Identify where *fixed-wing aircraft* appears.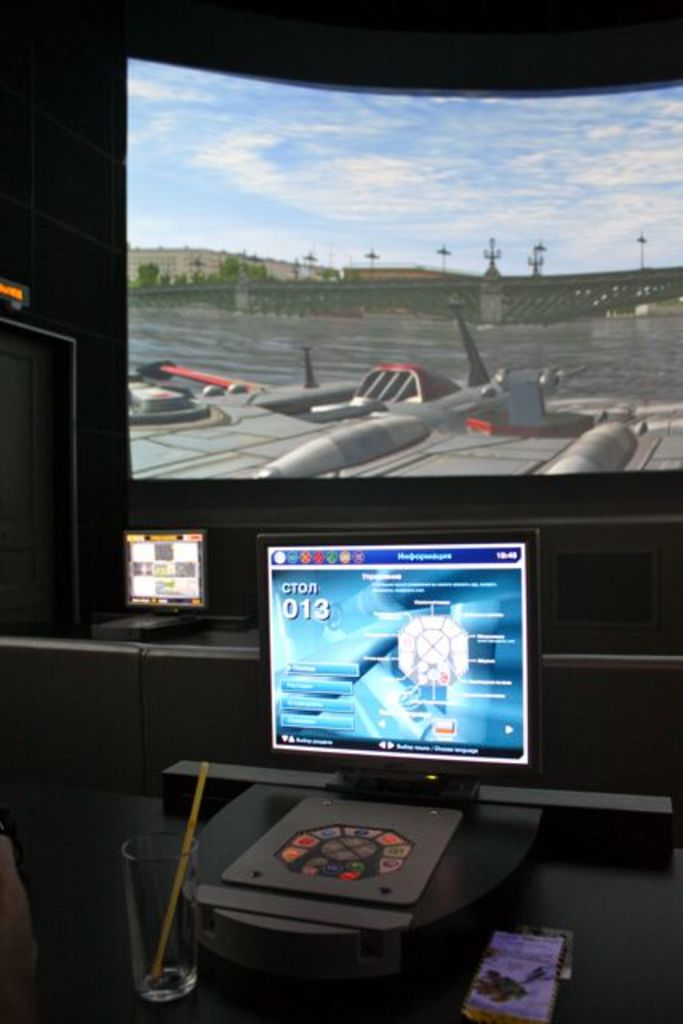
Appears at box=[115, 362, 681, 490].
